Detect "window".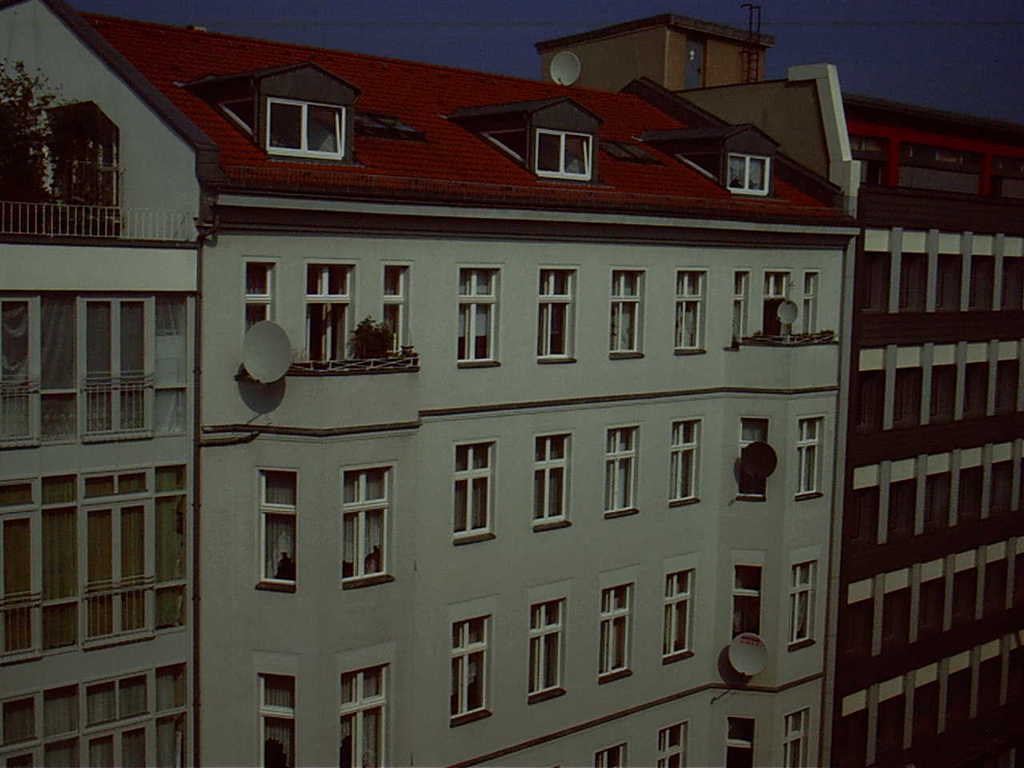
Detected at BBox(780, 706, 812, 767).
